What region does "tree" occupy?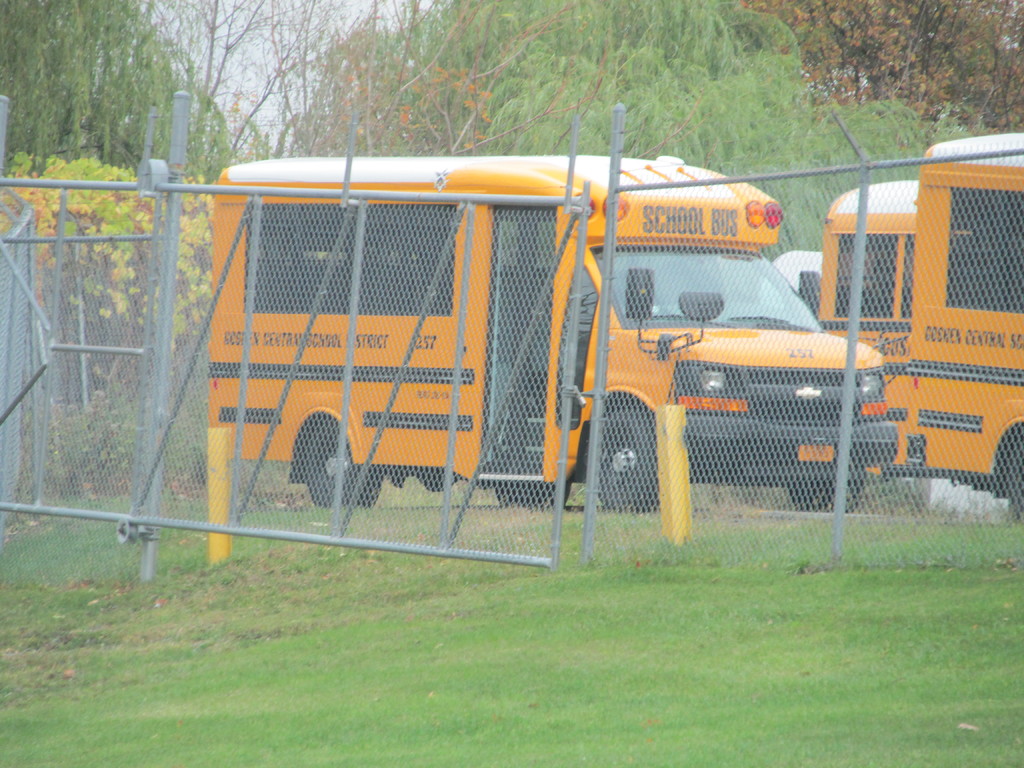
l=735, t=0, r=1023, b=143.
